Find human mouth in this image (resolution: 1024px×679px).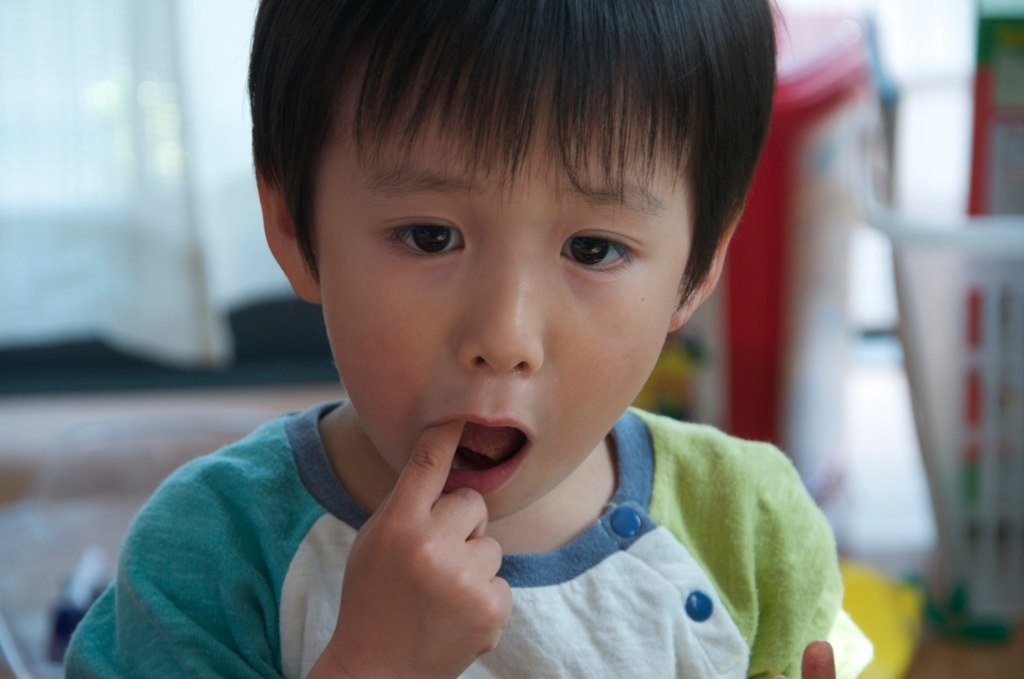
[426, 410, 531, 493].
